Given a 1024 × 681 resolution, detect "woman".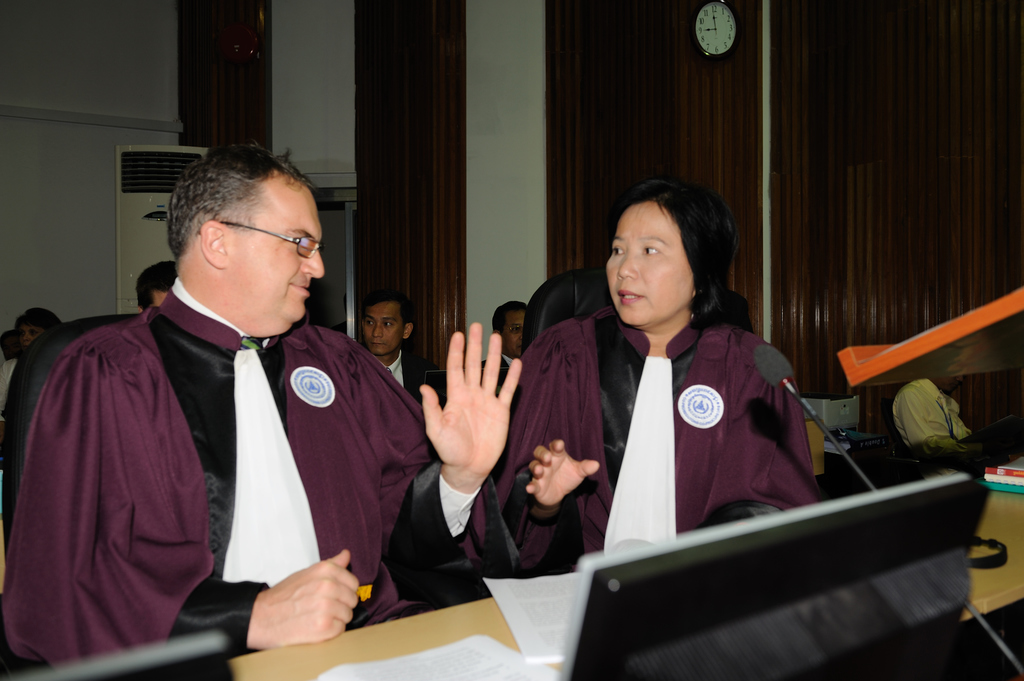
[0, 308, 63, 412].
